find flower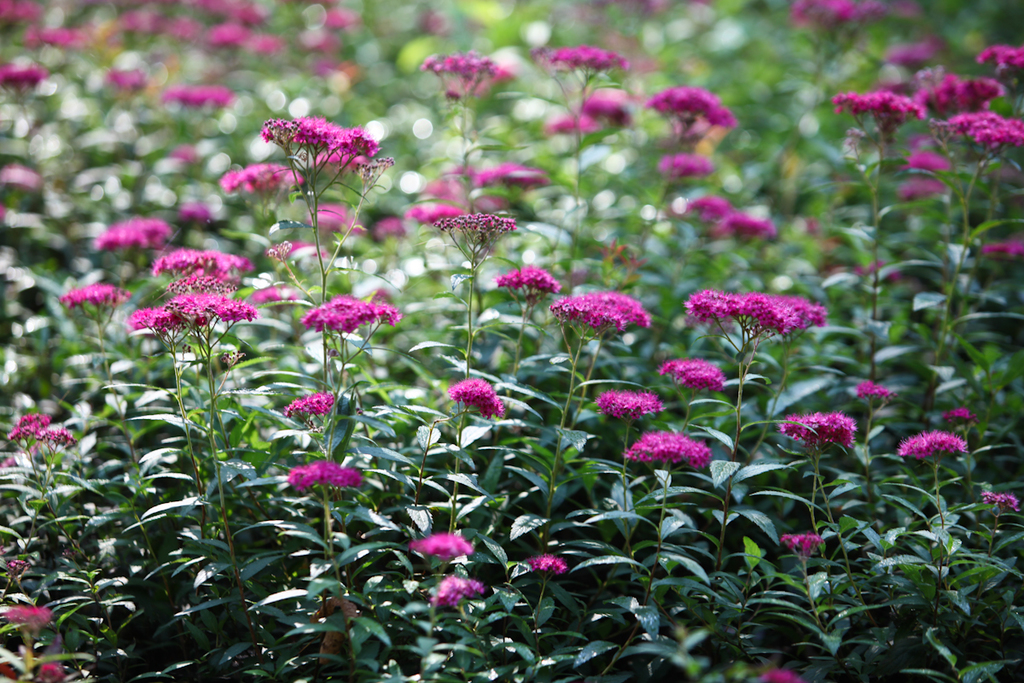
(x1=532, y1=553, x2=565, y2=577)
